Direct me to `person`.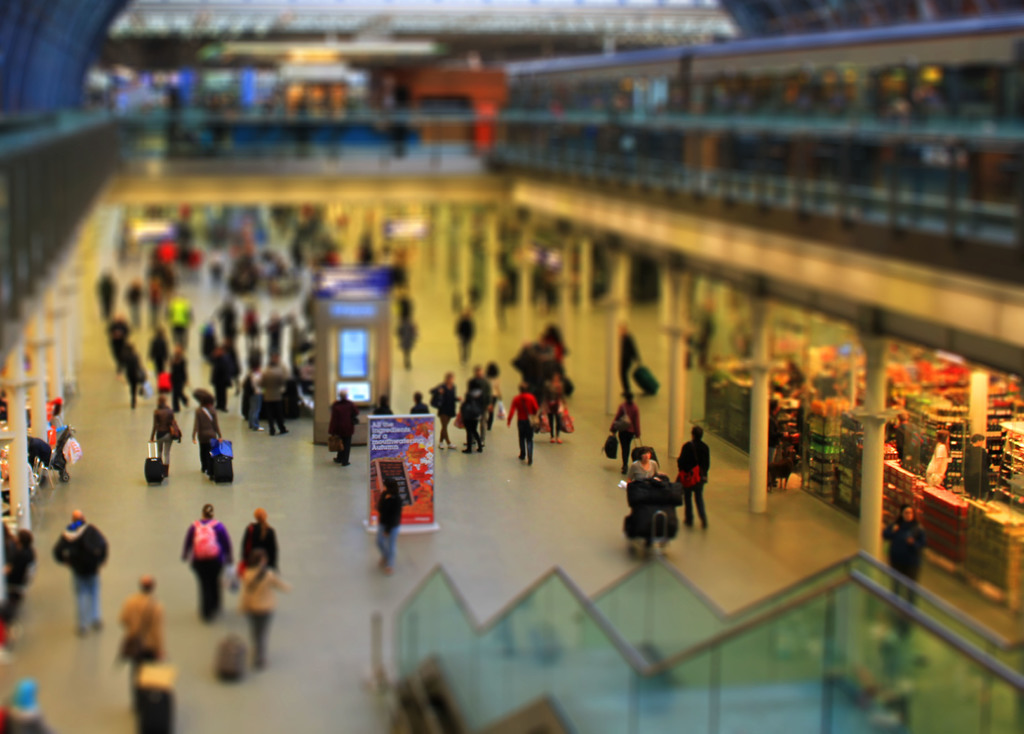
Direction: locate(509, 382, 541, 465).
